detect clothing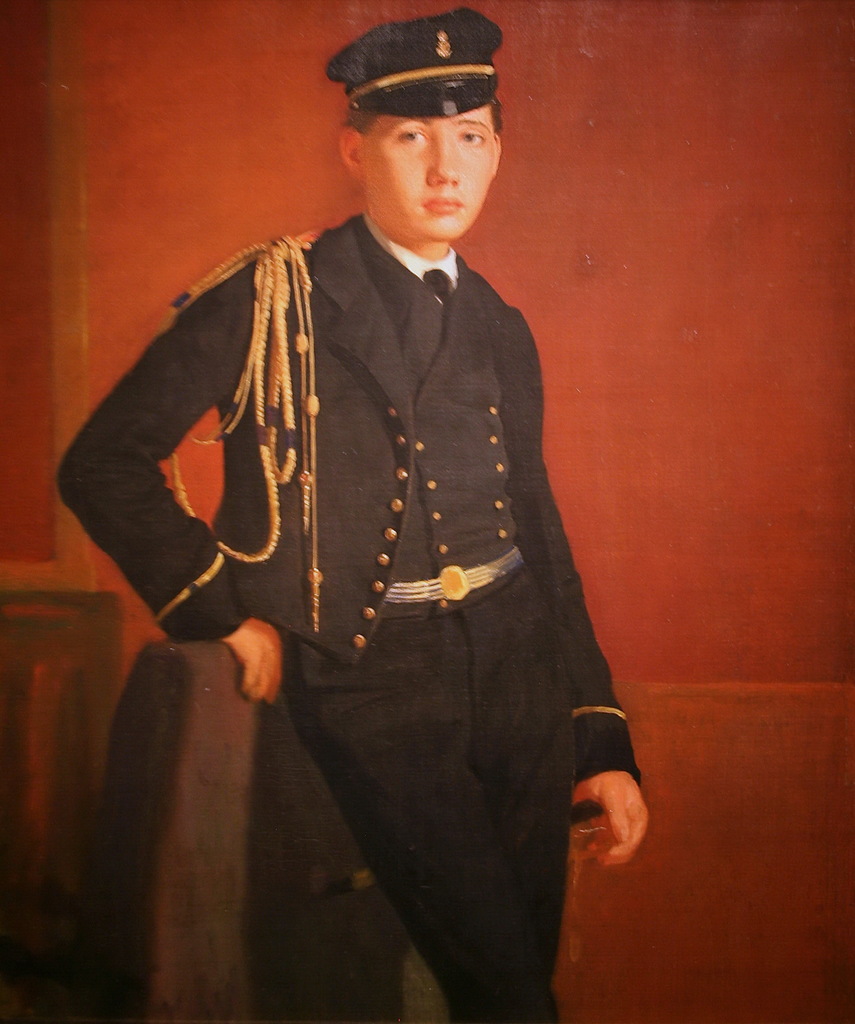
x1=51 y1=13 x2=648 y2=1023
